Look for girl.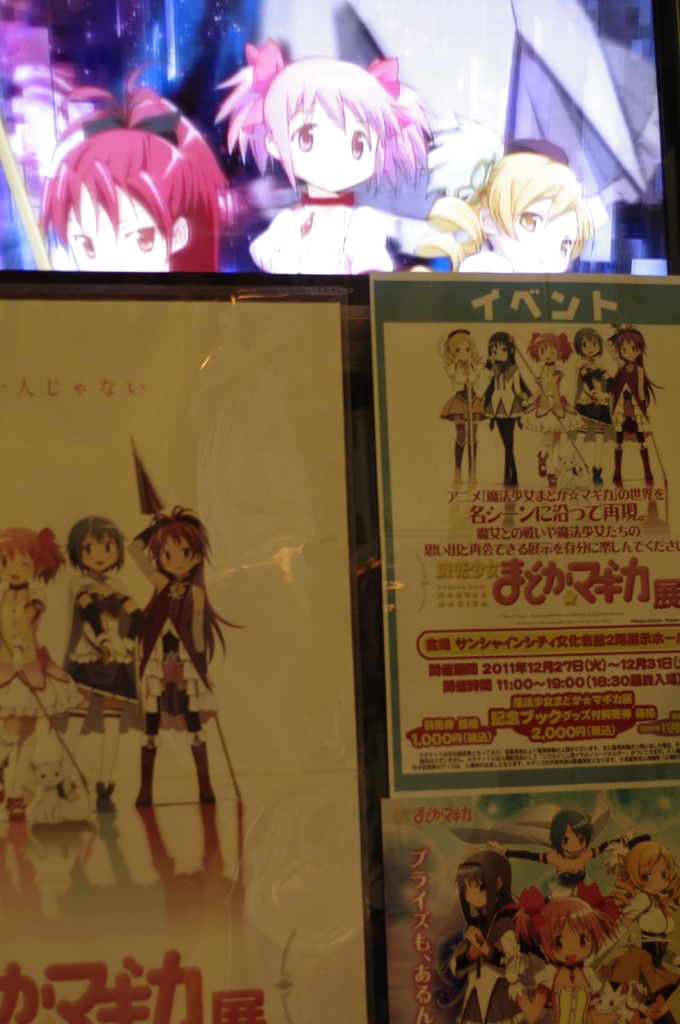
Found: {"left": 459, "top": 152, "right": 589, "bottom": 273}.
